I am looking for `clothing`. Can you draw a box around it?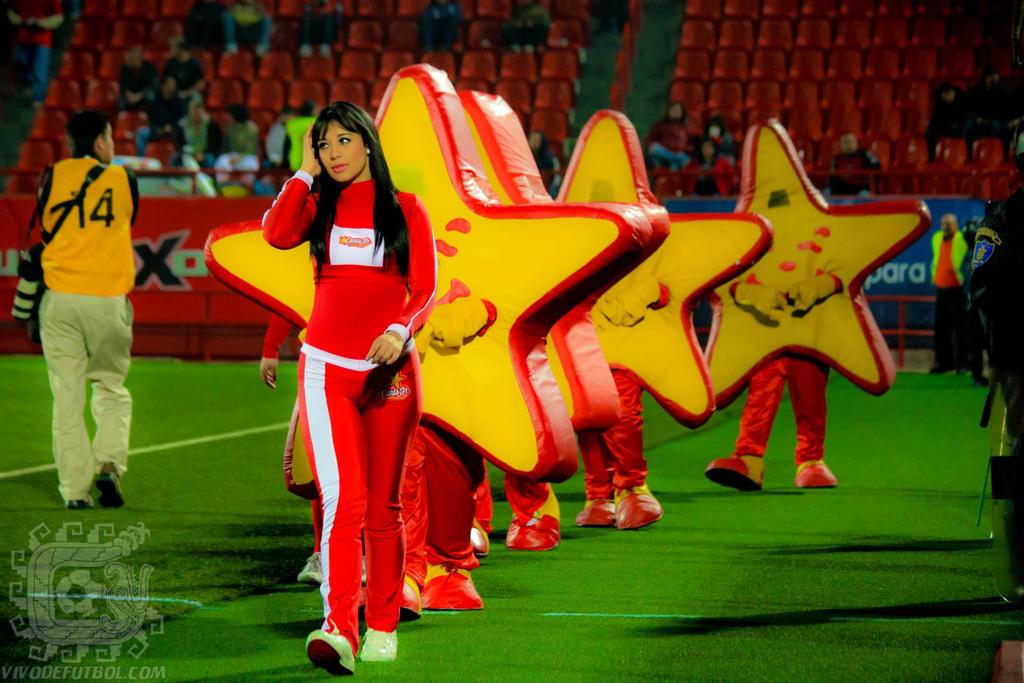
Sure, the bounding box is (left=926, top=229, right=975, bottom=372).
